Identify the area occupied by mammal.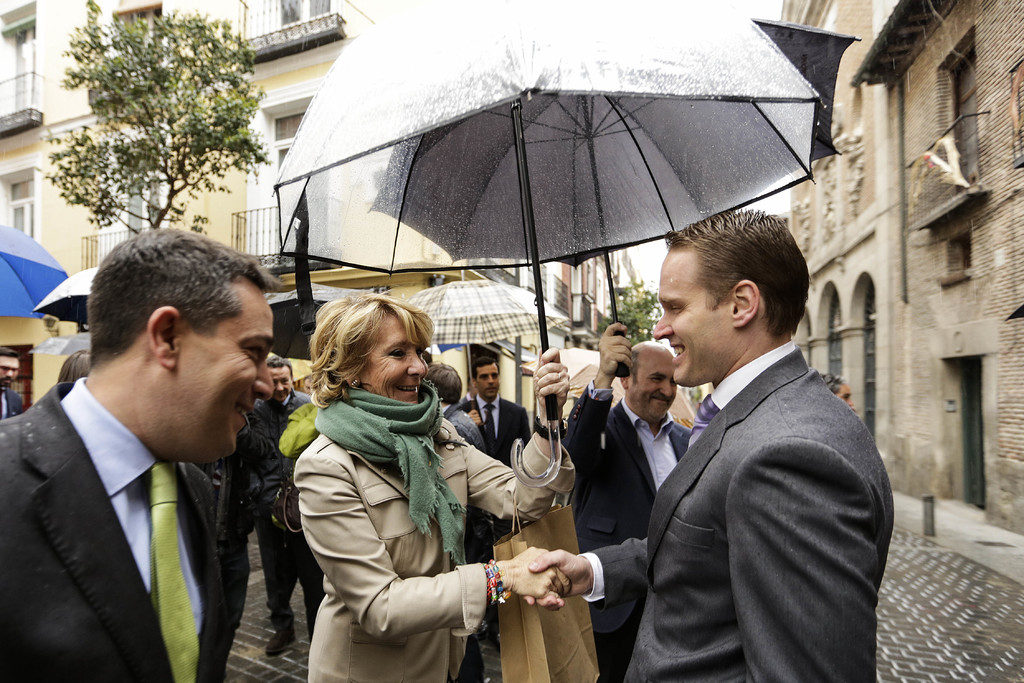
Area: rect(55, 347, 90, 382).
